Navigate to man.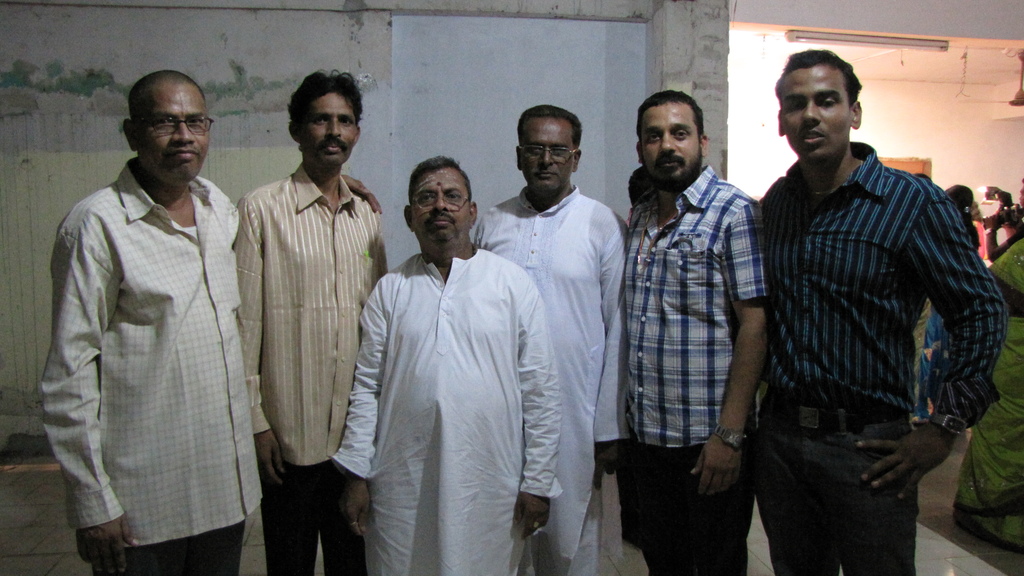
Navigation target: bbox=(757, 43, 1007, 575).
